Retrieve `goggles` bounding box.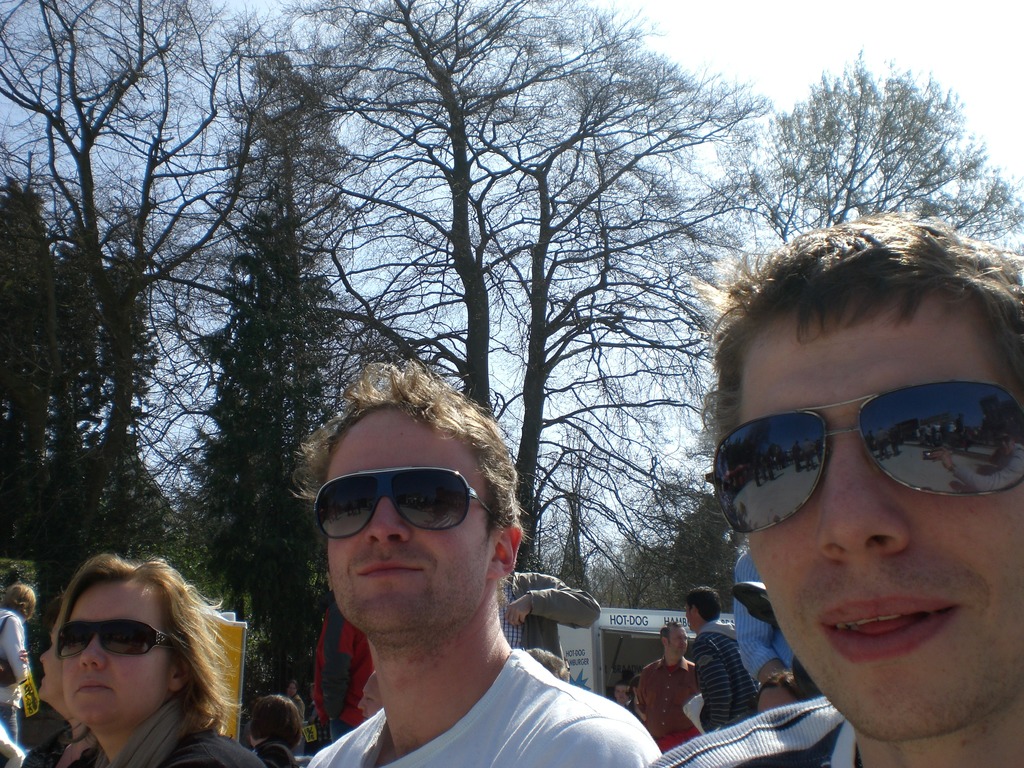
Bounding box: x1=307 y1=464 x2=500 y2=533.
